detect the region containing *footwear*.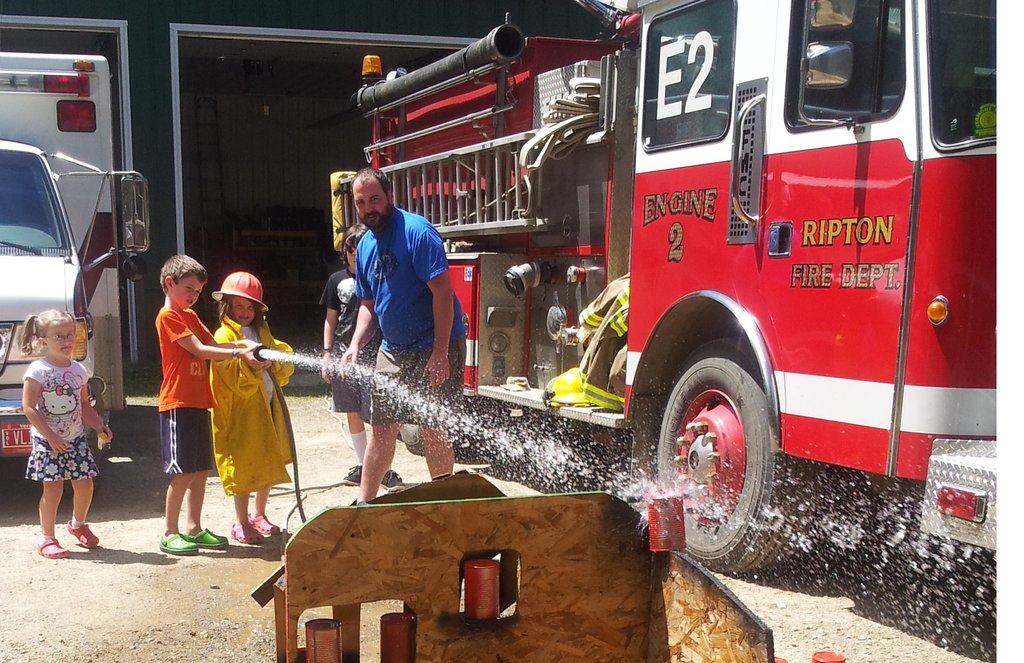
select_region(228, 521, 266, 543).
